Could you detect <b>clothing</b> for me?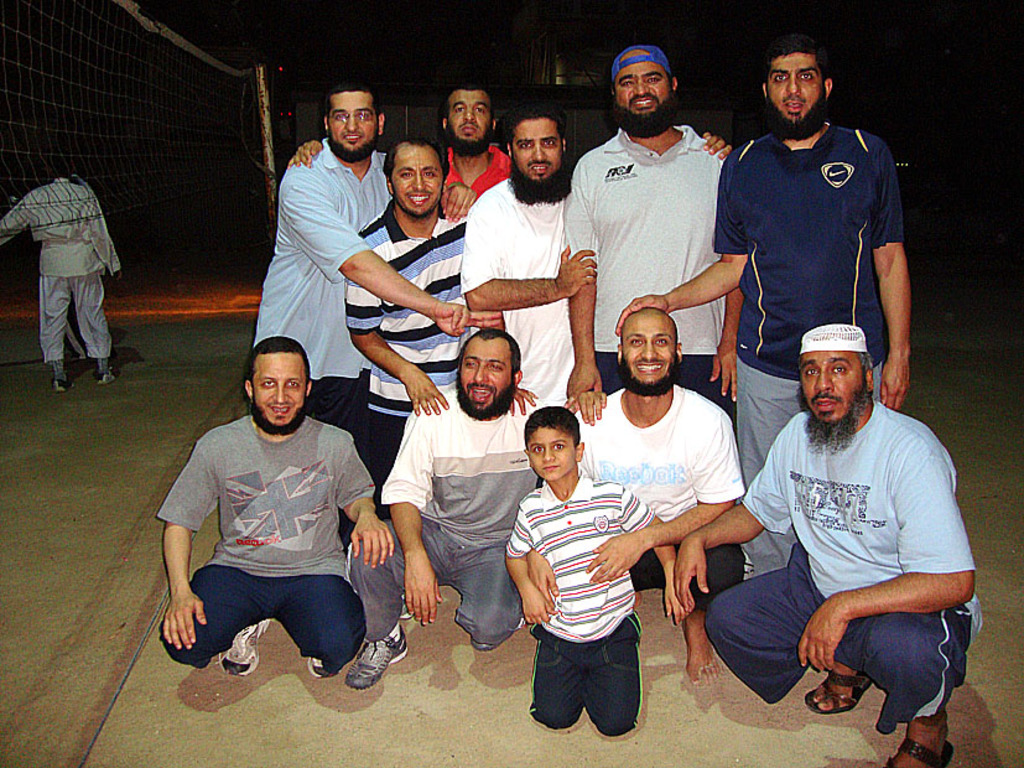
Detection result: (155,412,379,673).
